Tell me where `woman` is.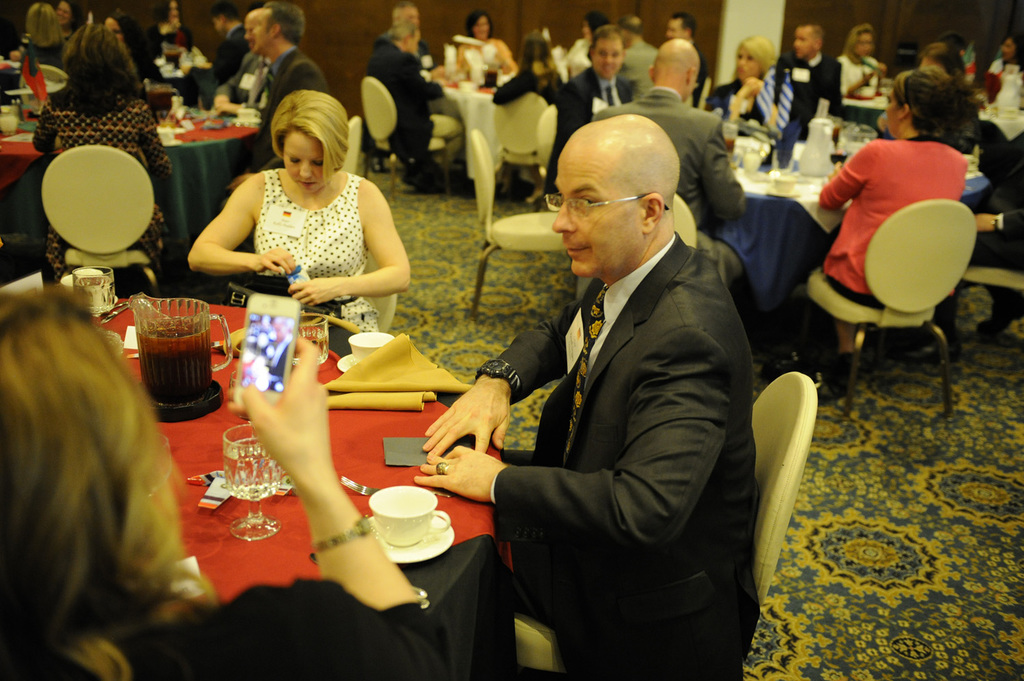
`woman` is at 179 68 408 382.
